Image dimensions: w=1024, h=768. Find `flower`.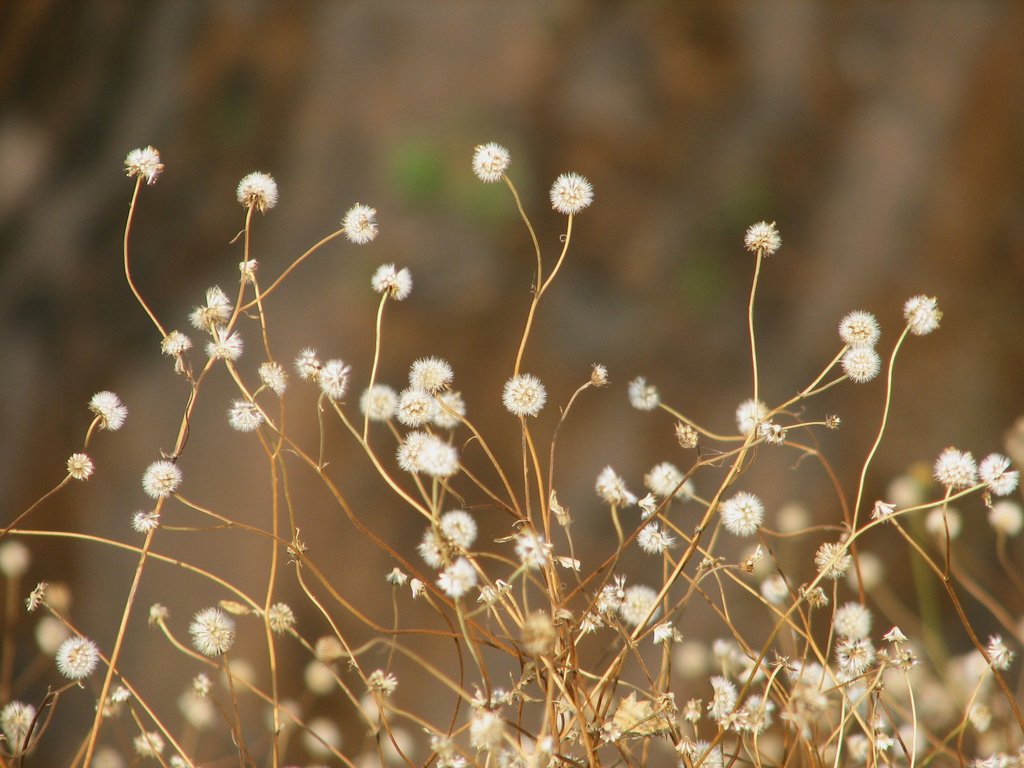
<box>627,376,660,413</box>.
